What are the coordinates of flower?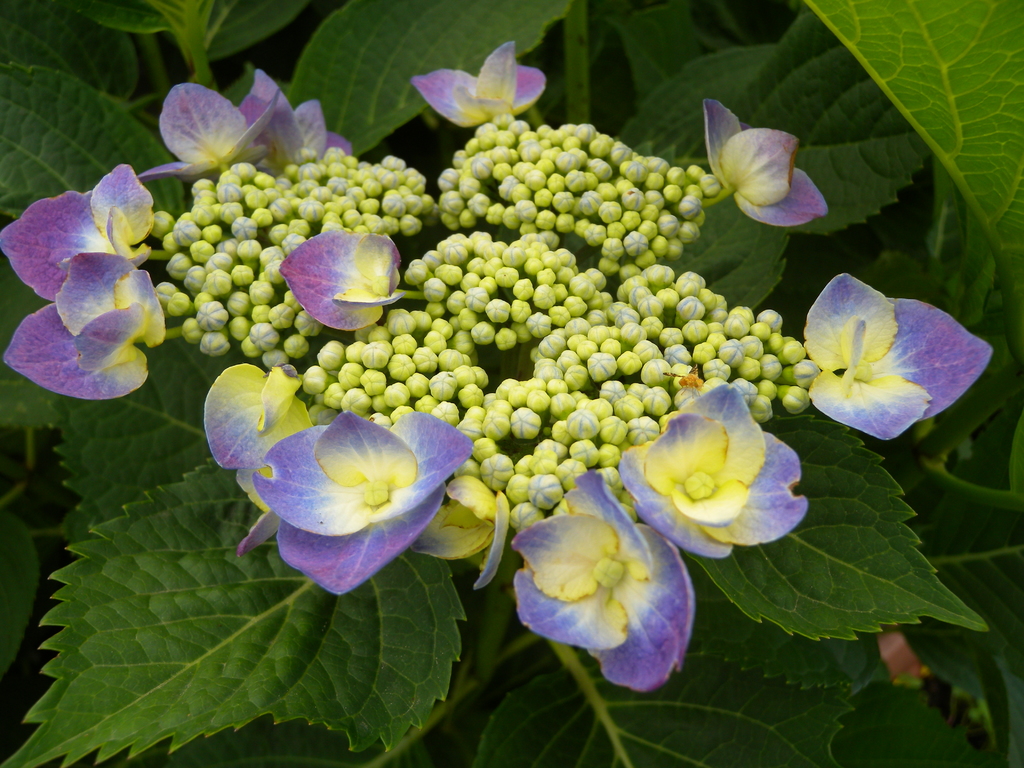
l=238, t=410, r=477, b=593.
